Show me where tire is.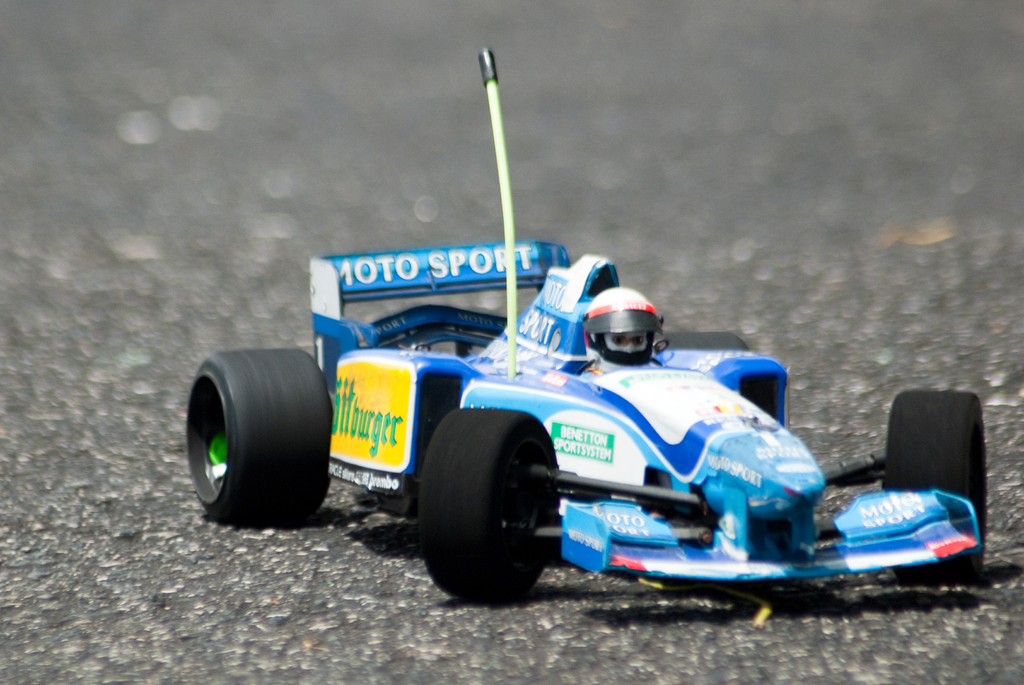
tire is at bbox=(657, 330, 749, 353).
